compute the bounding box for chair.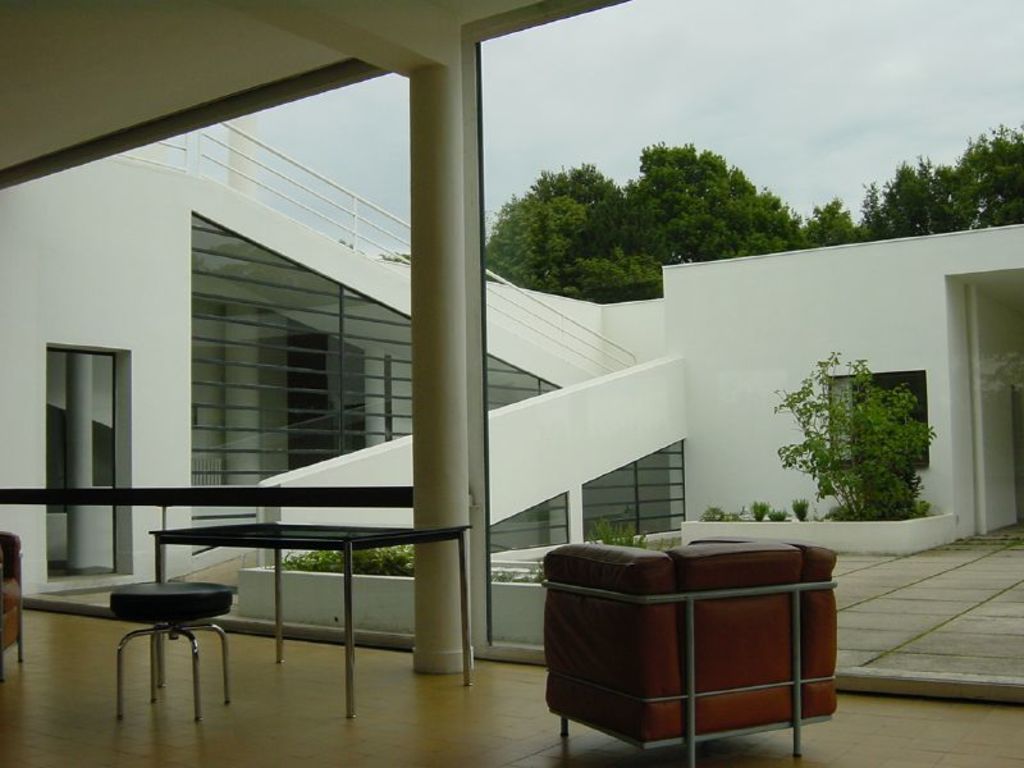
box(552, 512, 832, 742).
